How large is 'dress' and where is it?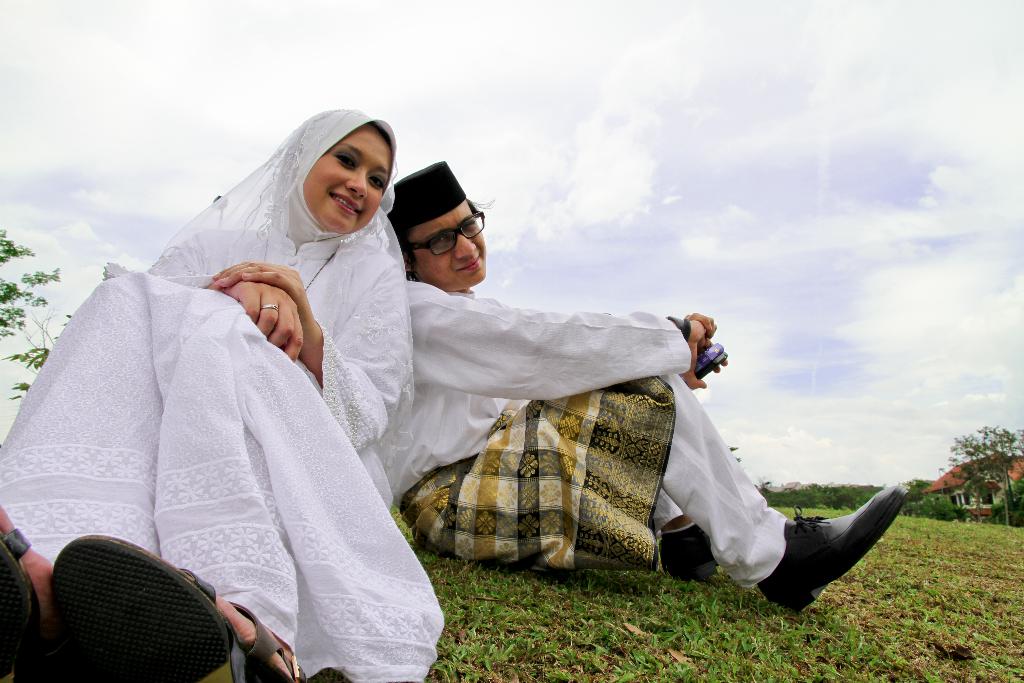
Bounding box: 0, 236, 445, 682.
